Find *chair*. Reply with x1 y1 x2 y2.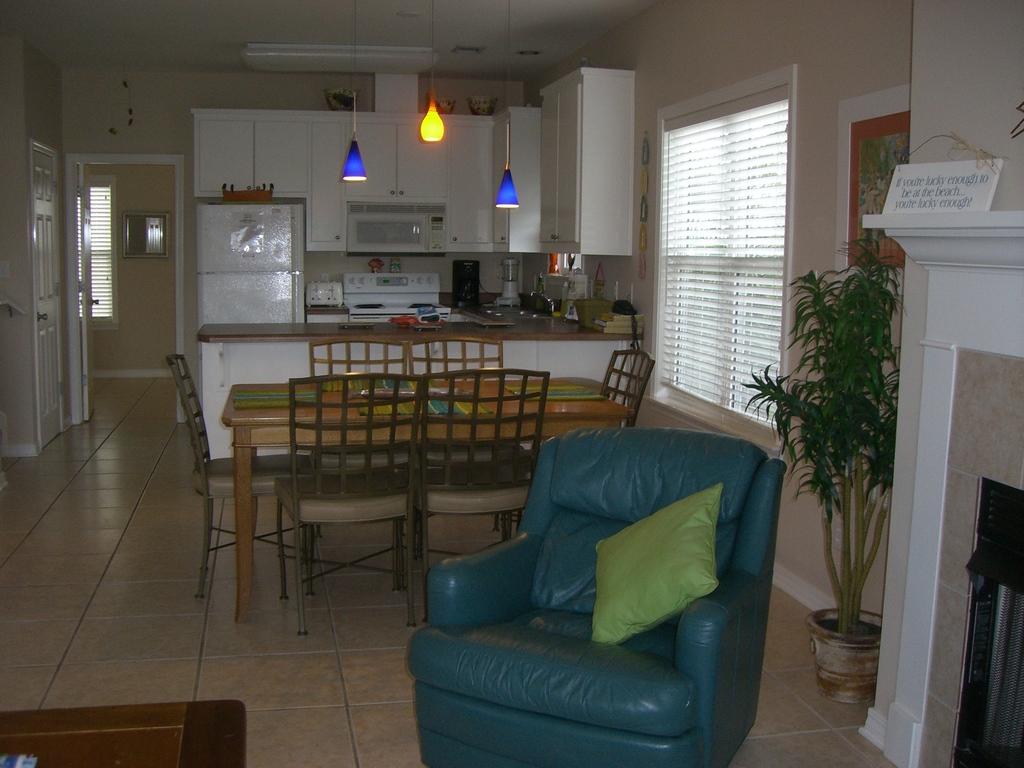
393 429 798 767.
